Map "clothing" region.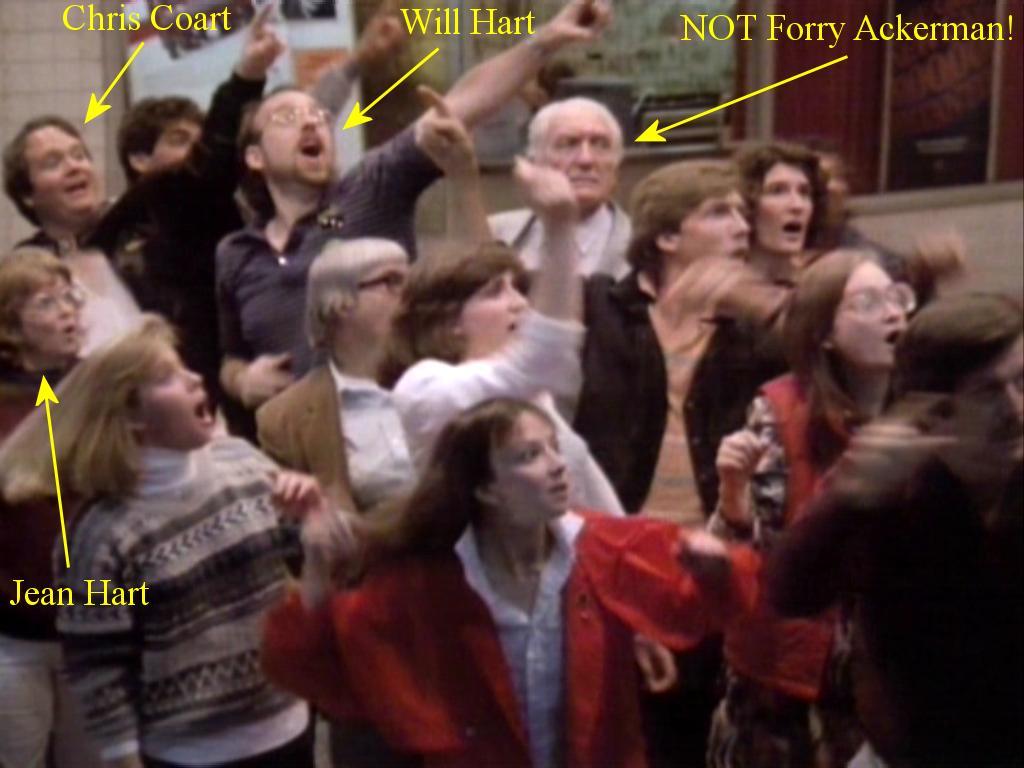
Mapped to rect(216, 108, 454, 385).
